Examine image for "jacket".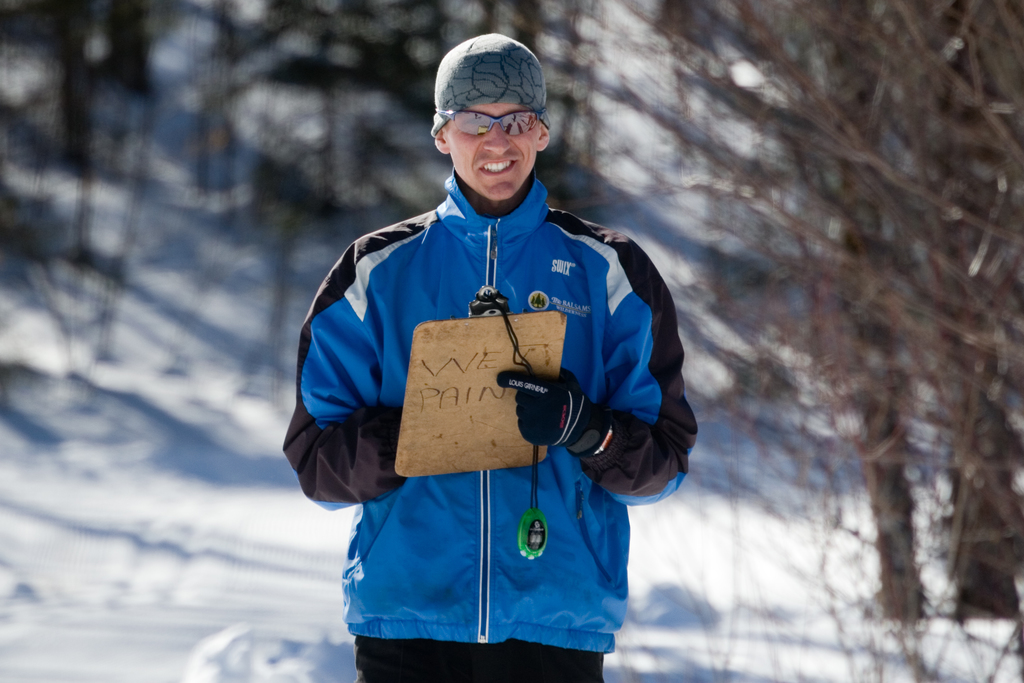
Examination result: (295, 130, 691, 570).
